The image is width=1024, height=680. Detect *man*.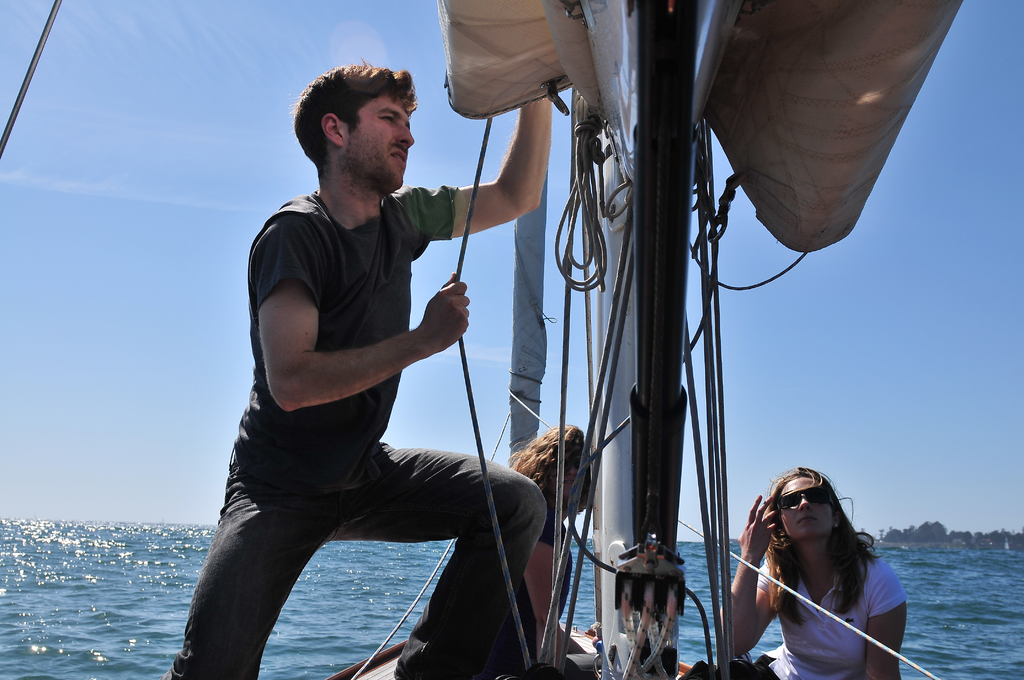
Detection: (202, 63, 557, 679).
